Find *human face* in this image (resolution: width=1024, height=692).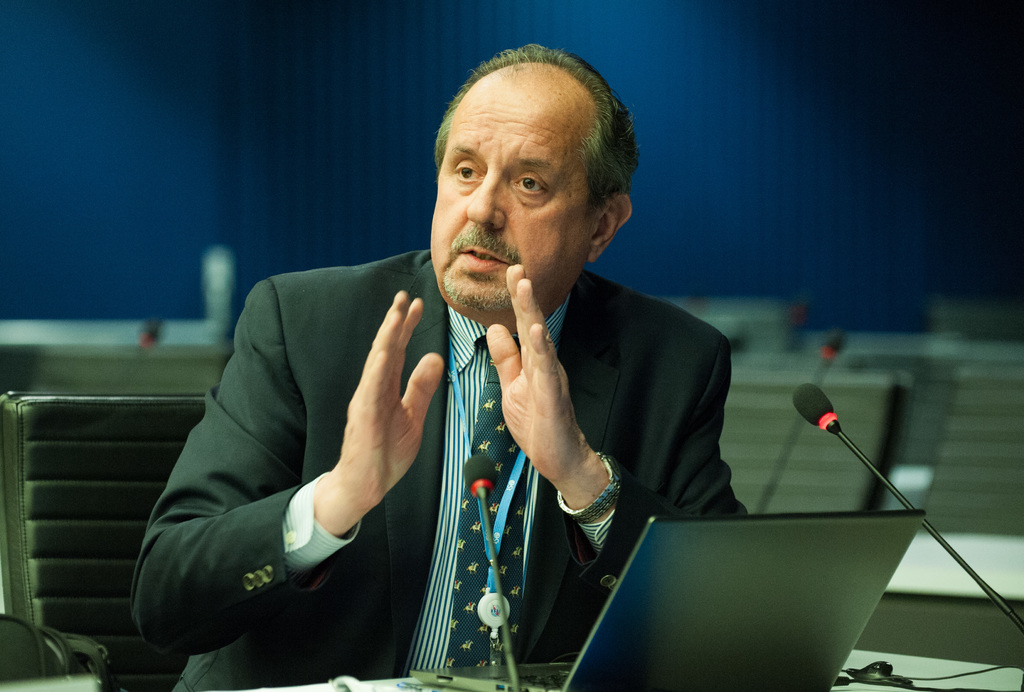
rect(425, 69, 598, 317).
